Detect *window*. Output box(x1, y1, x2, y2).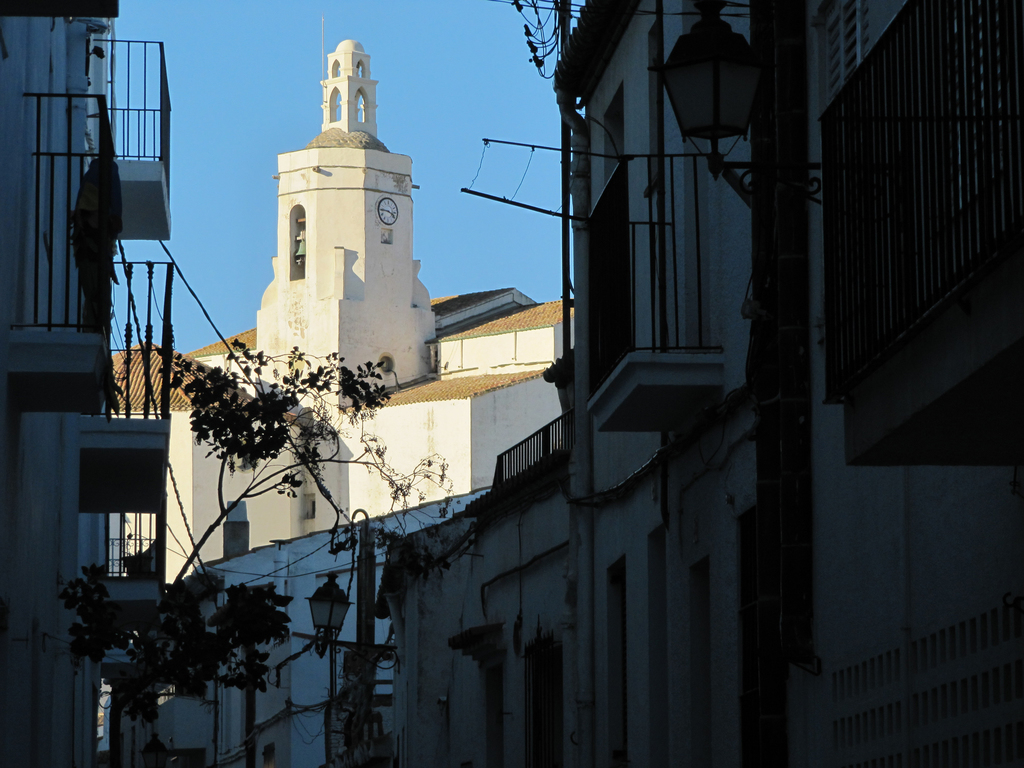
box(646, 27, 658, 188).
